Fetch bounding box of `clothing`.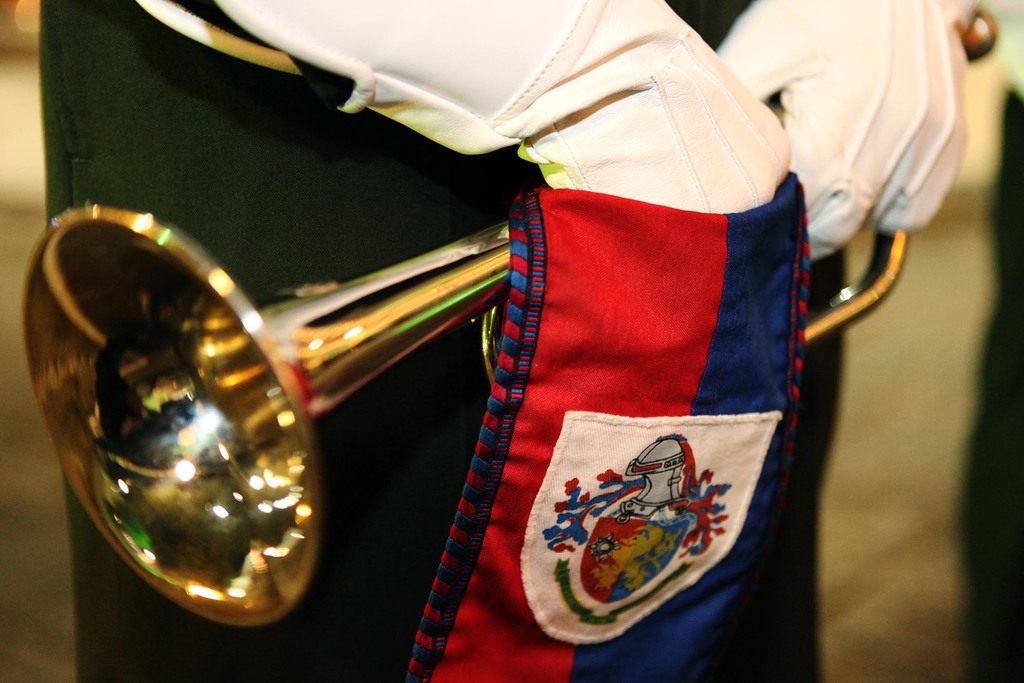
Bbox: detection(38, 0, 966, 682).
